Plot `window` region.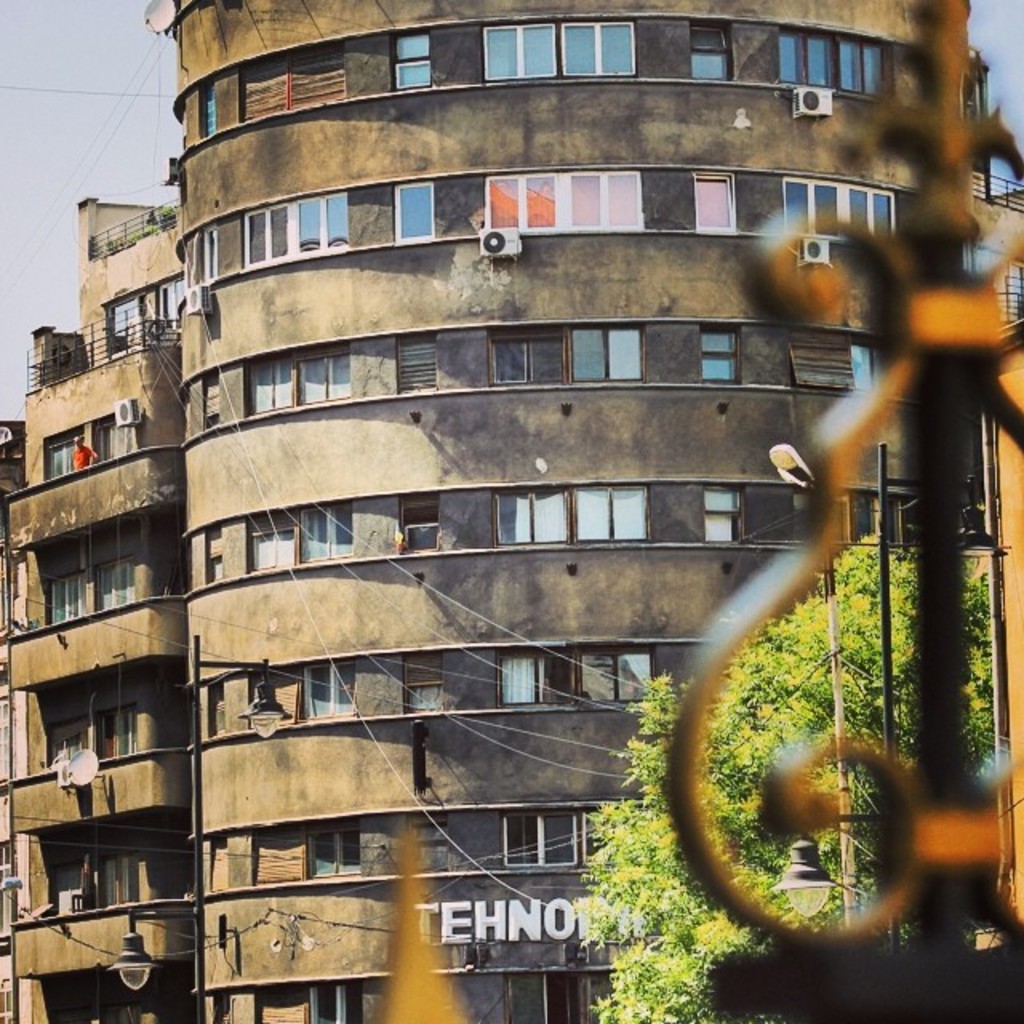
Plotted at <region>573, 485, 643, 544</region>.
